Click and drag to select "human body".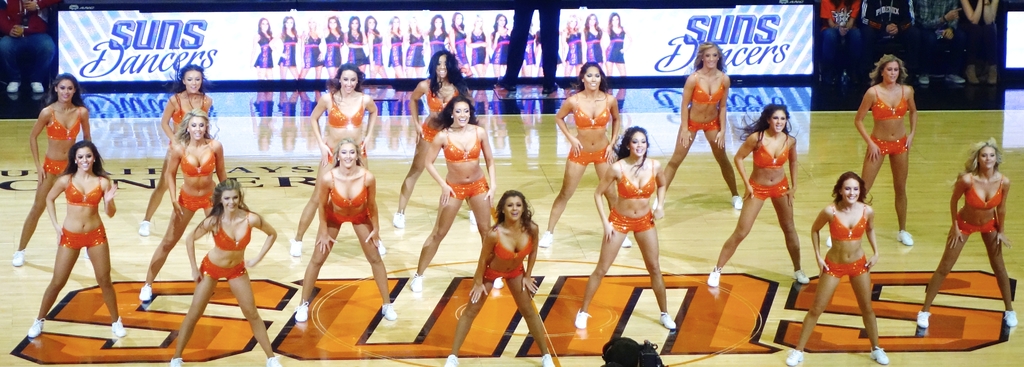
Selection: {"left": 665, "top": 32, "right": 740, "bottom": 210}.
